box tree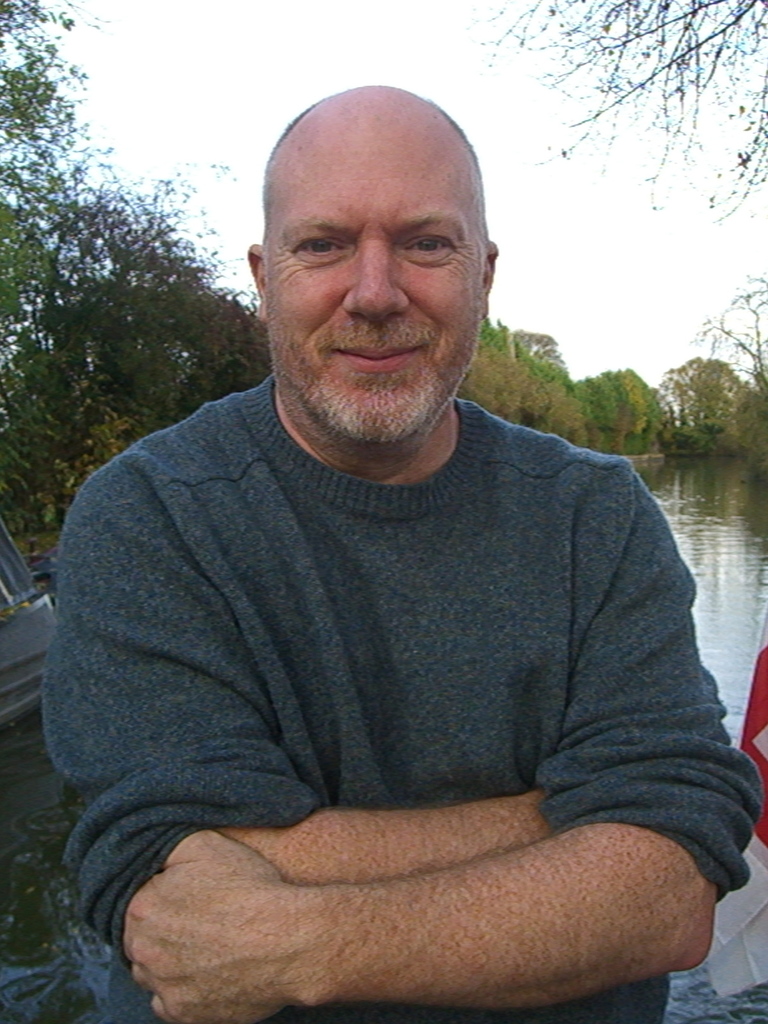
[left=671, top=333, right=759, bottom=443]
